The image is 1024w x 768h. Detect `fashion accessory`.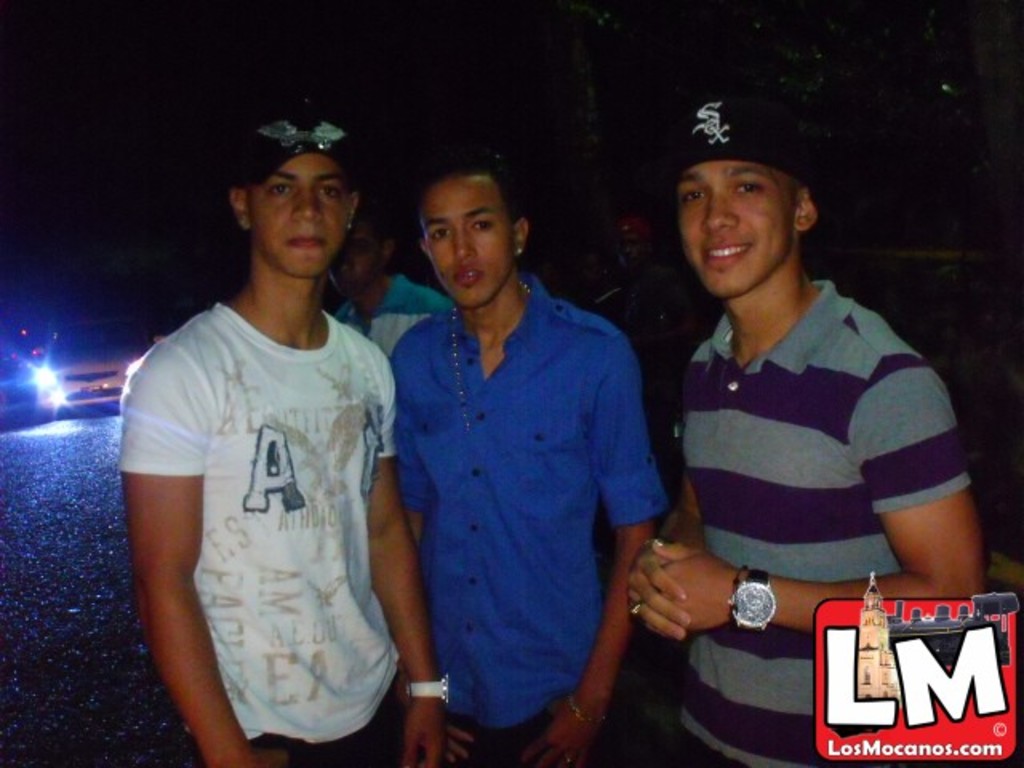
Detection: (403,669,456,709).
